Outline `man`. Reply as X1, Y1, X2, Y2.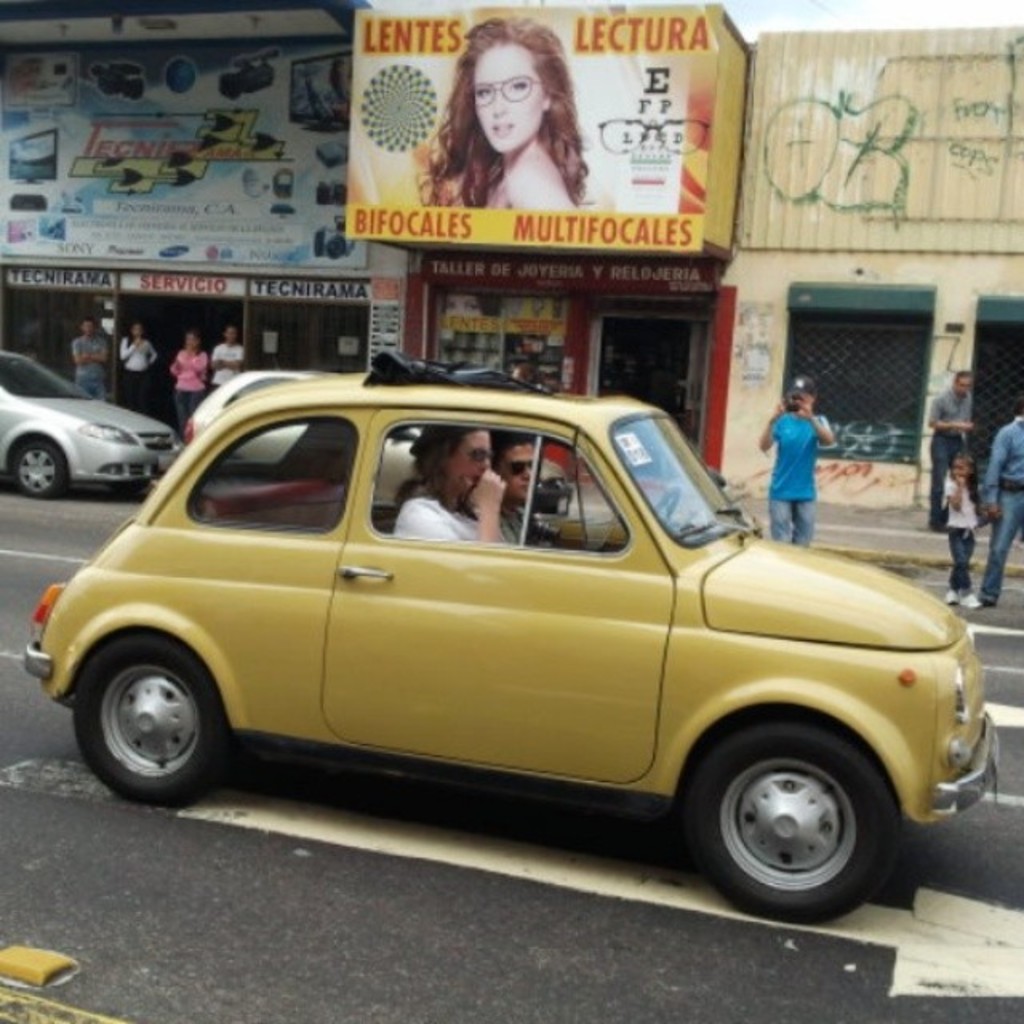
208, 325, 256, 392.
